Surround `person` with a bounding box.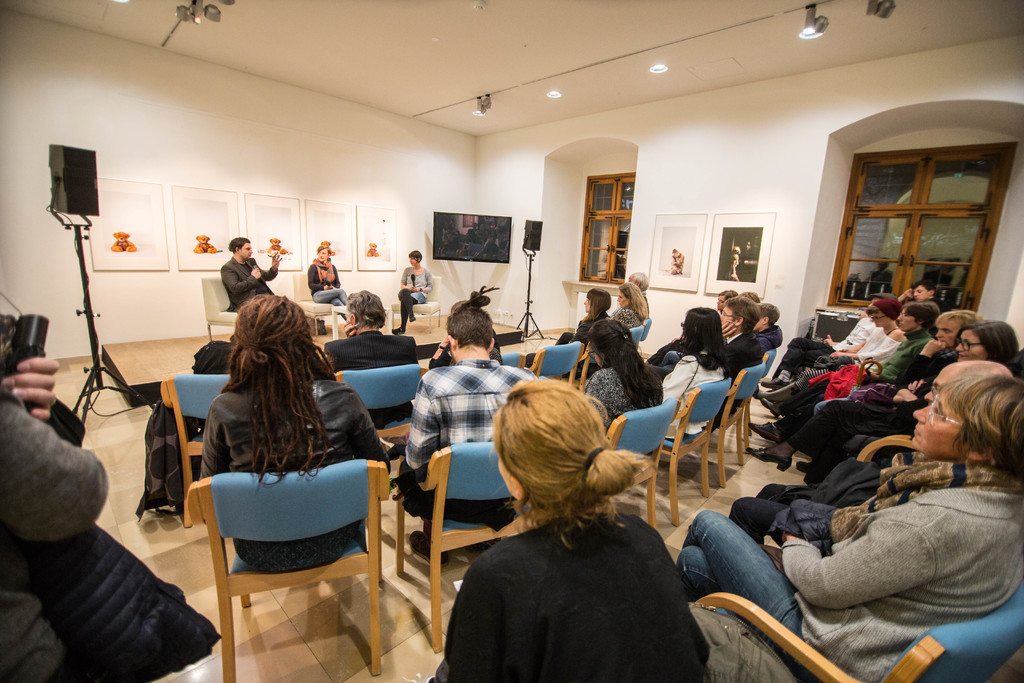
(400,247,430,325).
